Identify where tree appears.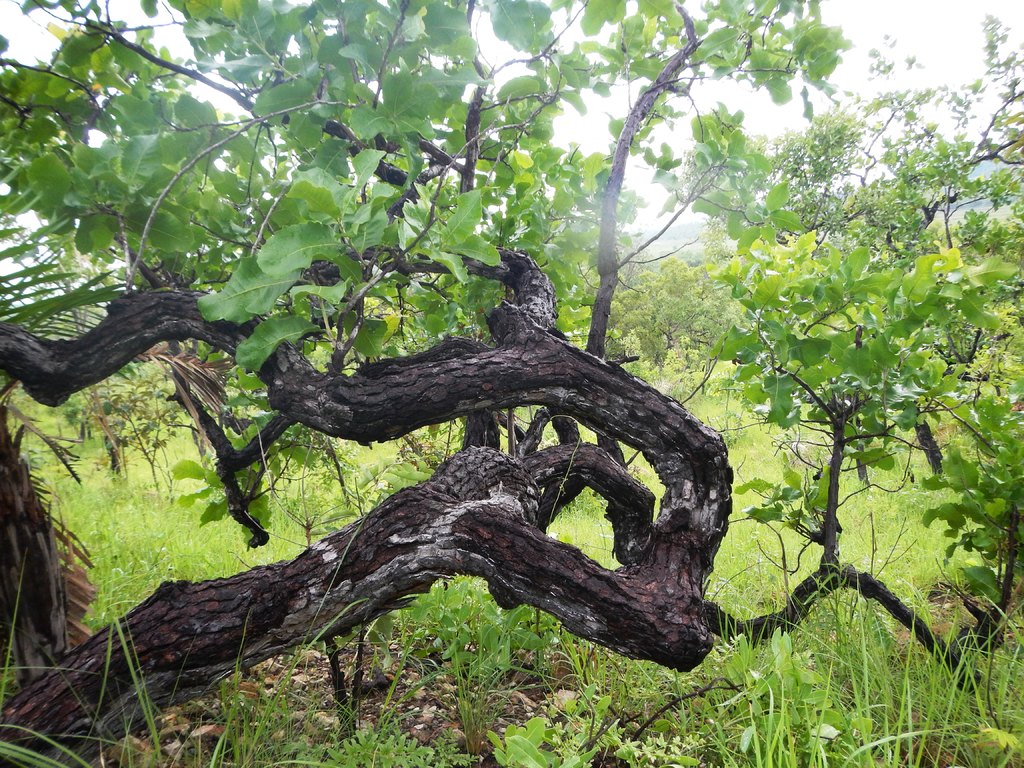
Appears at Rect(0, 0, 530, 717).
